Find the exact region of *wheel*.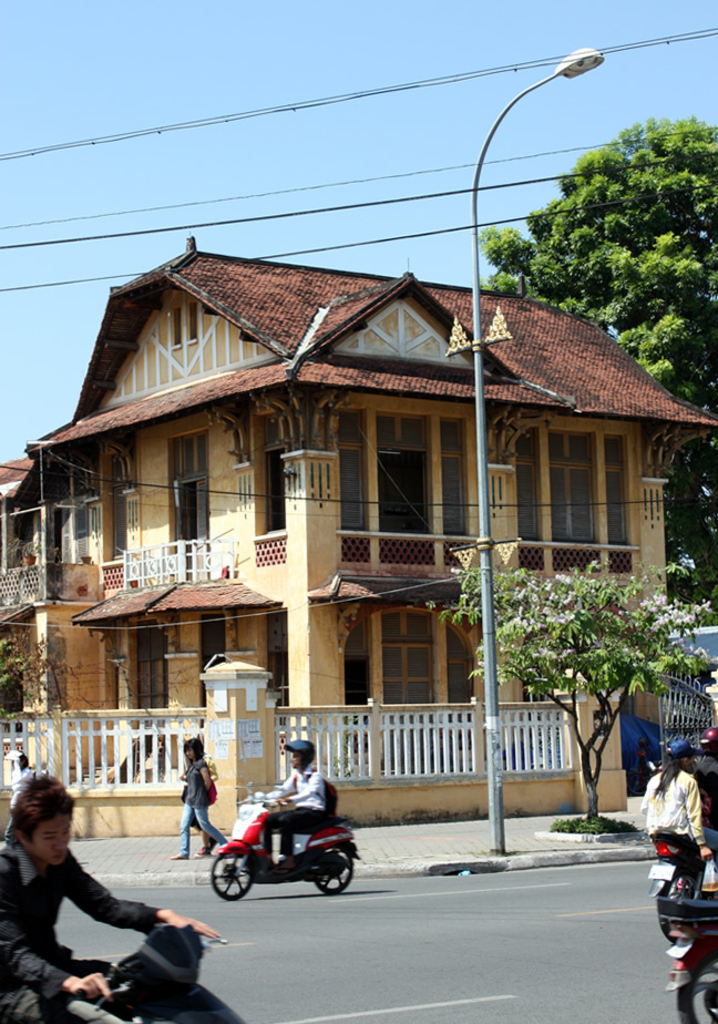
Exact region: locate(214, 854, 261, 903).
